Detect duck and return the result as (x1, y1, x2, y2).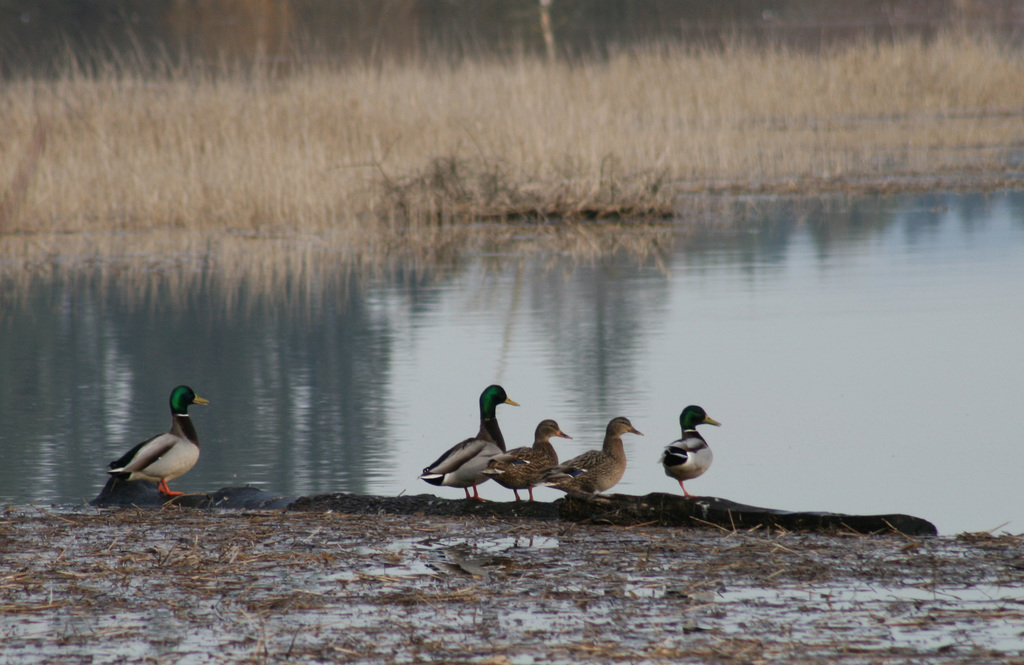
(544, 413, 644, 500).
